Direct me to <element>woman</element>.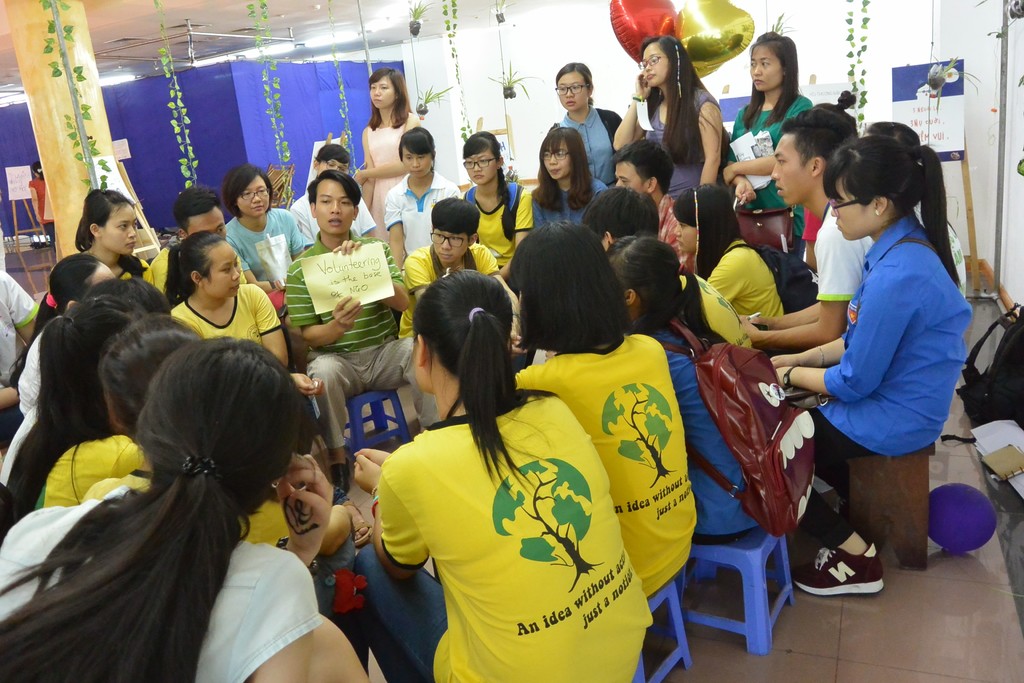
Direction: [545, 62, 620, 188].
